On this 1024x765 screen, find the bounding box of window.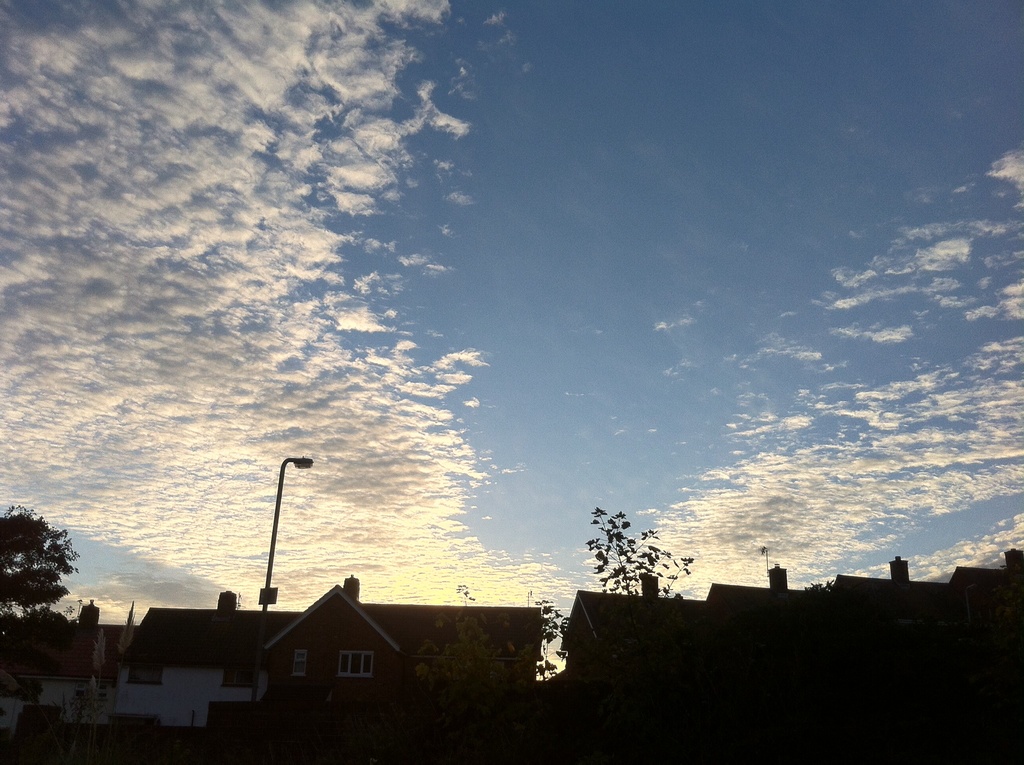
Bounding box: <box>291,647,308,675</box>.
